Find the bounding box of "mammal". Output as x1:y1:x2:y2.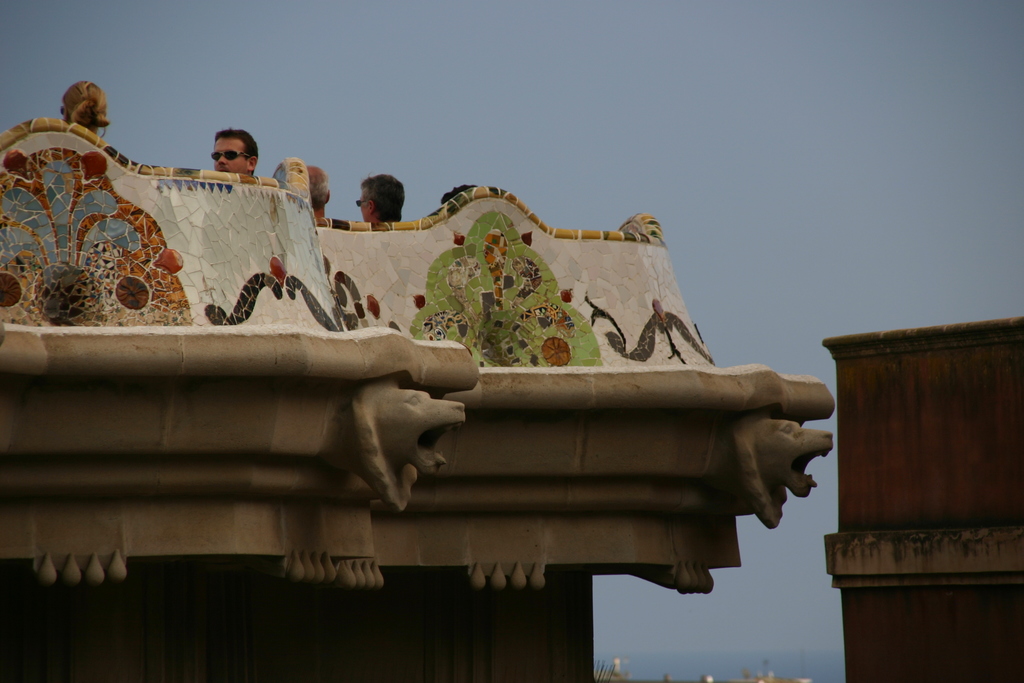
729:408:831:525.
